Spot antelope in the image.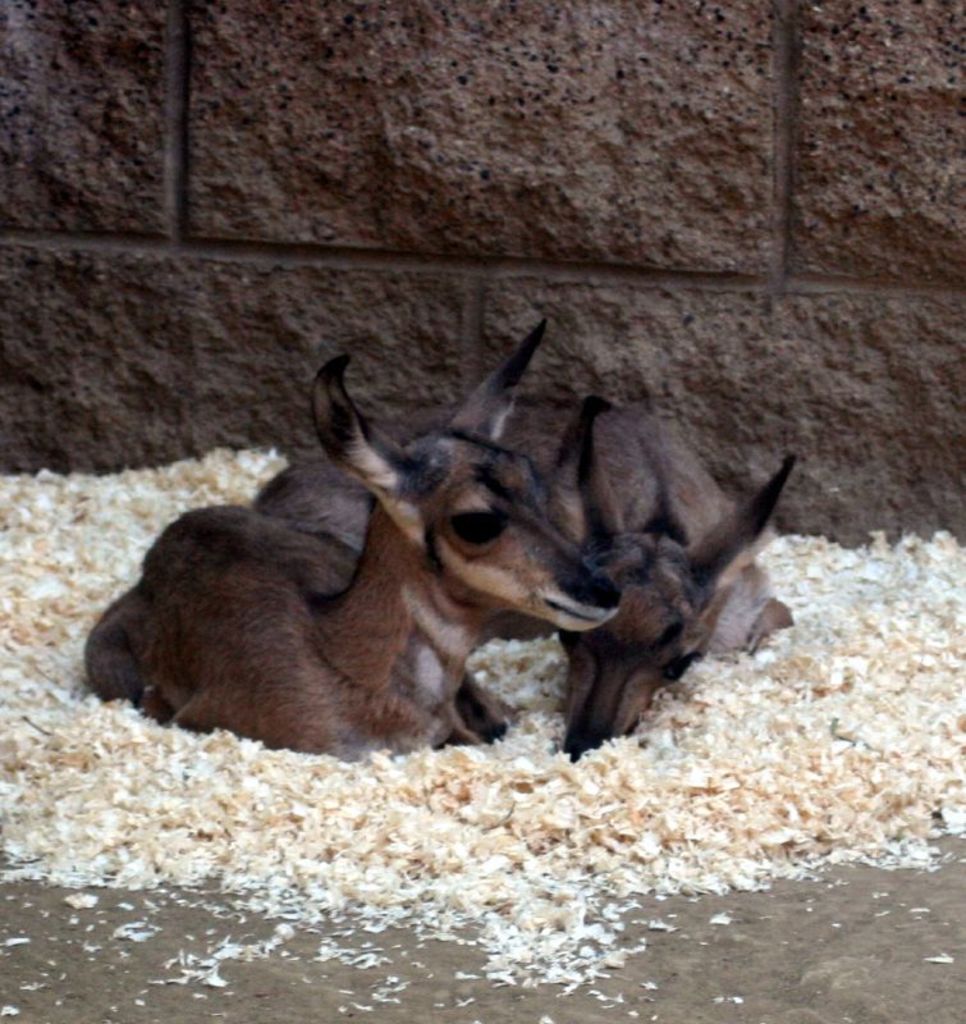
antelope found at [83, 316, 628, 762].
